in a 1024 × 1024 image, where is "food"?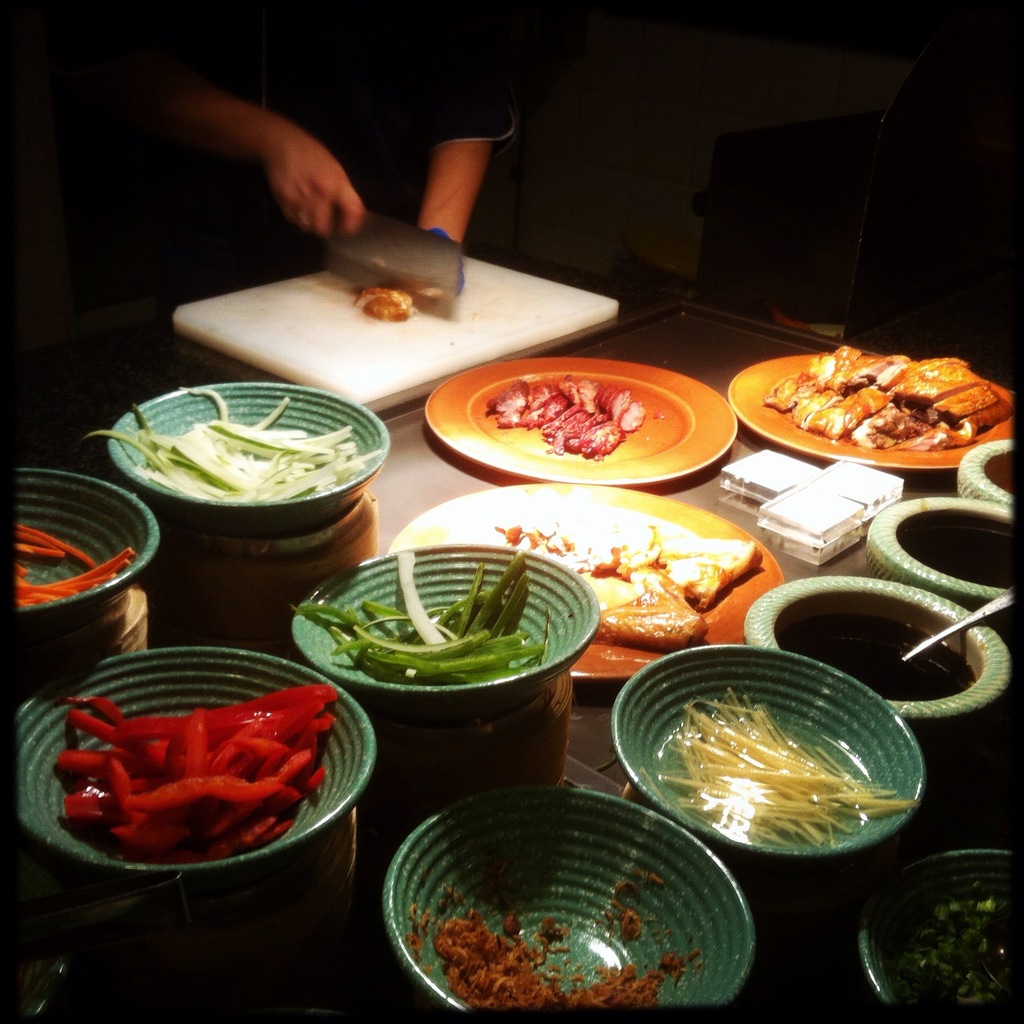
bbox(494, 516, 758, 649).
